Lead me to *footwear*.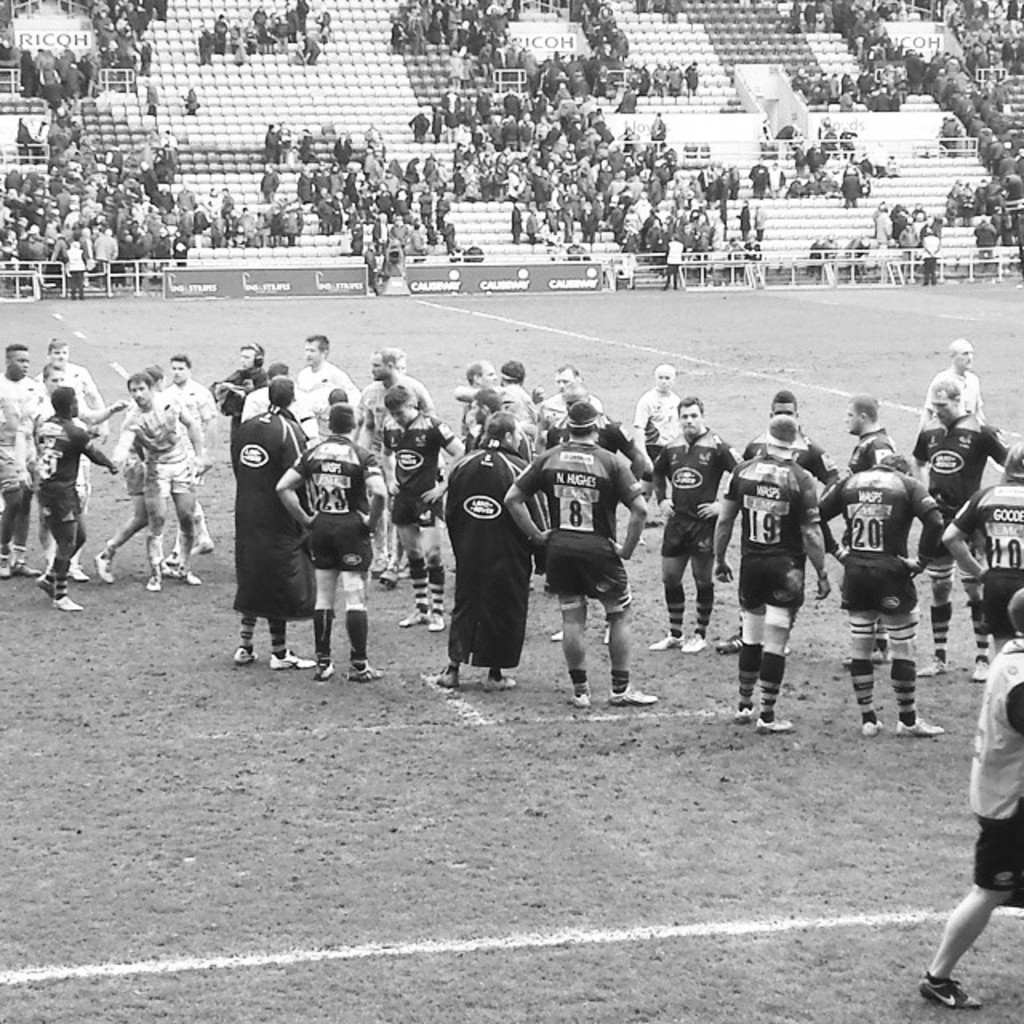
Lead to 730, 706, 754, 726.
